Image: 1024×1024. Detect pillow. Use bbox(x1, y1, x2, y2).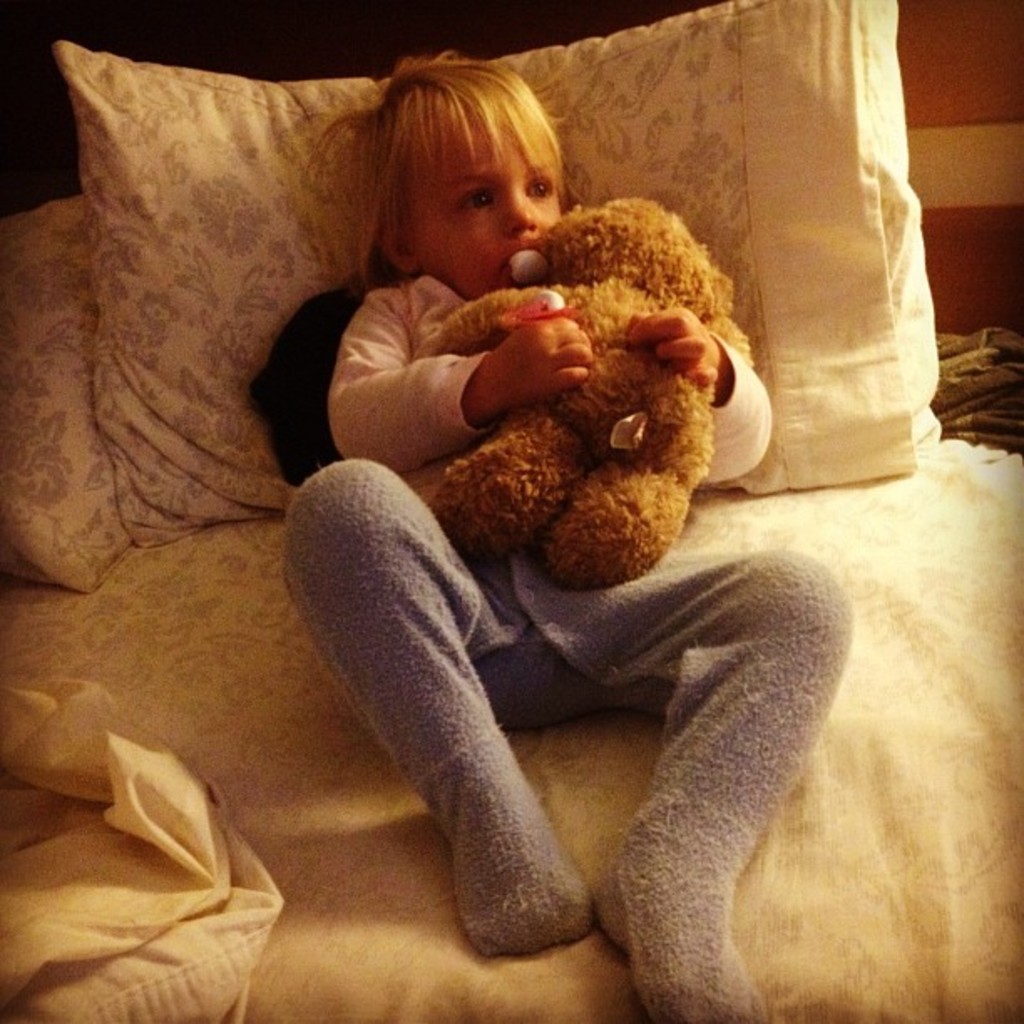
bbox(60, 0, 942, 550).
